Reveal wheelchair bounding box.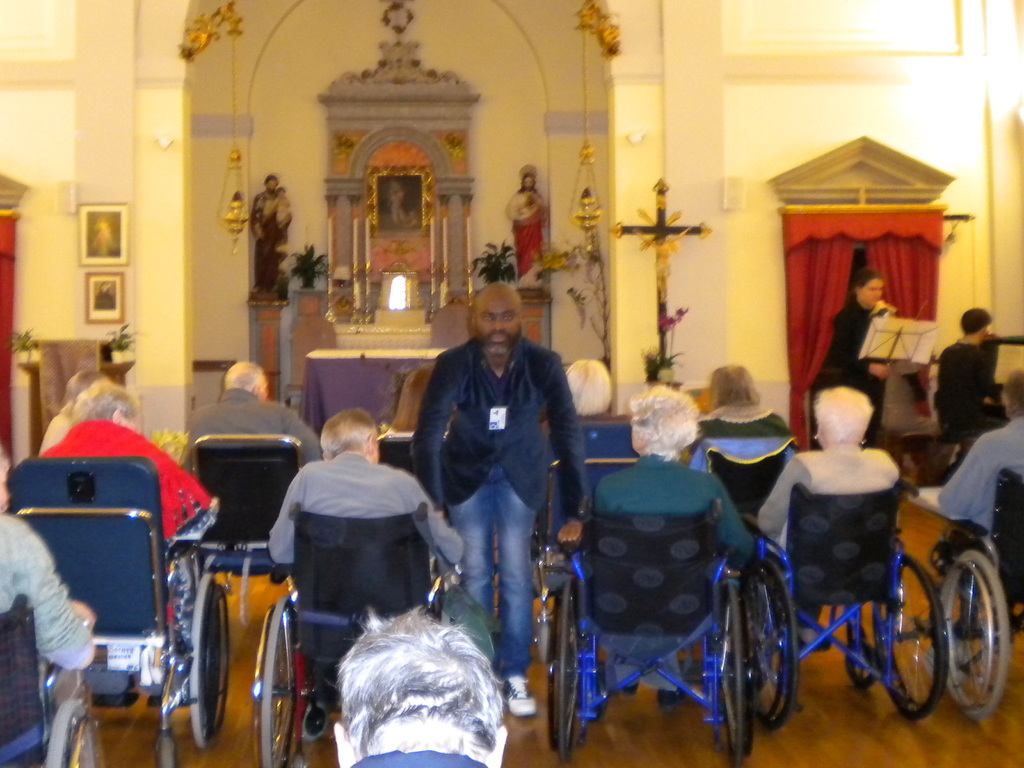
Revealed: <region>14, 460, 228, 767</region>.
